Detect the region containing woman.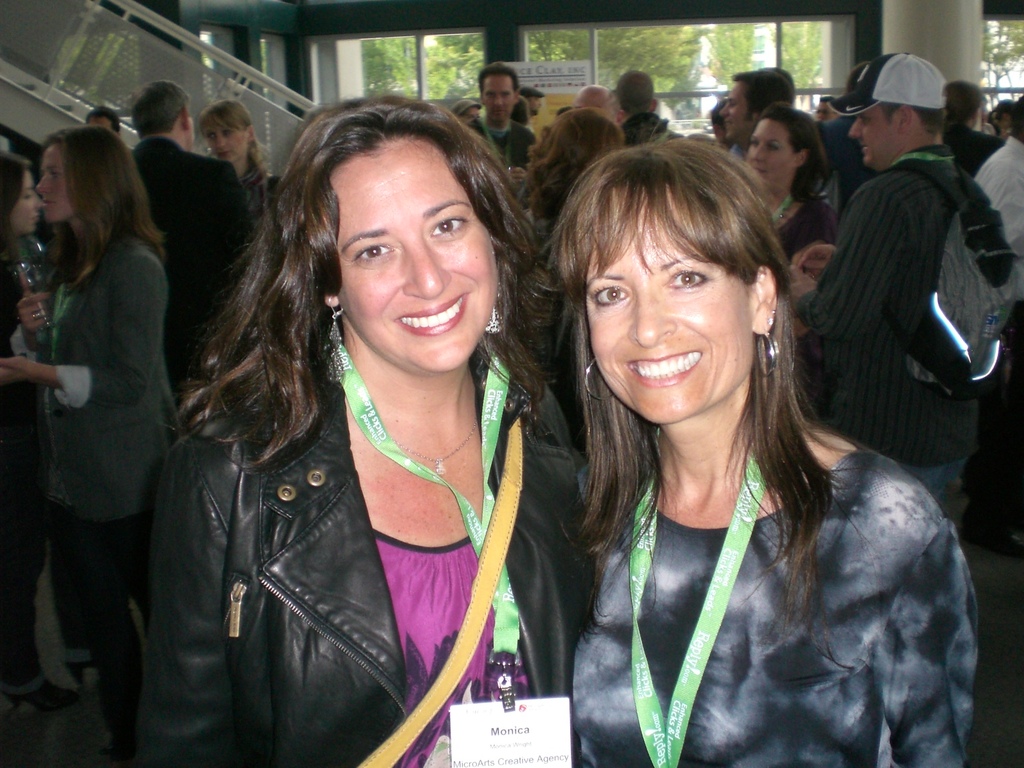
box=[536, 131, 984, 767].
